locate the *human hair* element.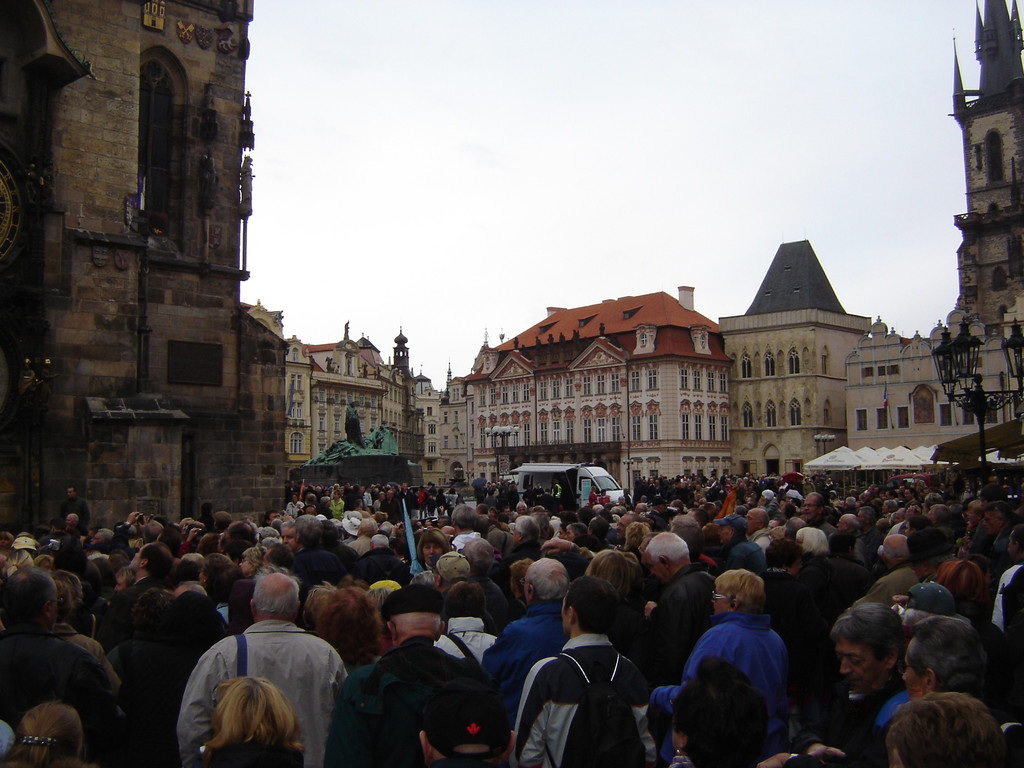
Element bbox: x1=358, y1=517, x2=380, y2=540.
